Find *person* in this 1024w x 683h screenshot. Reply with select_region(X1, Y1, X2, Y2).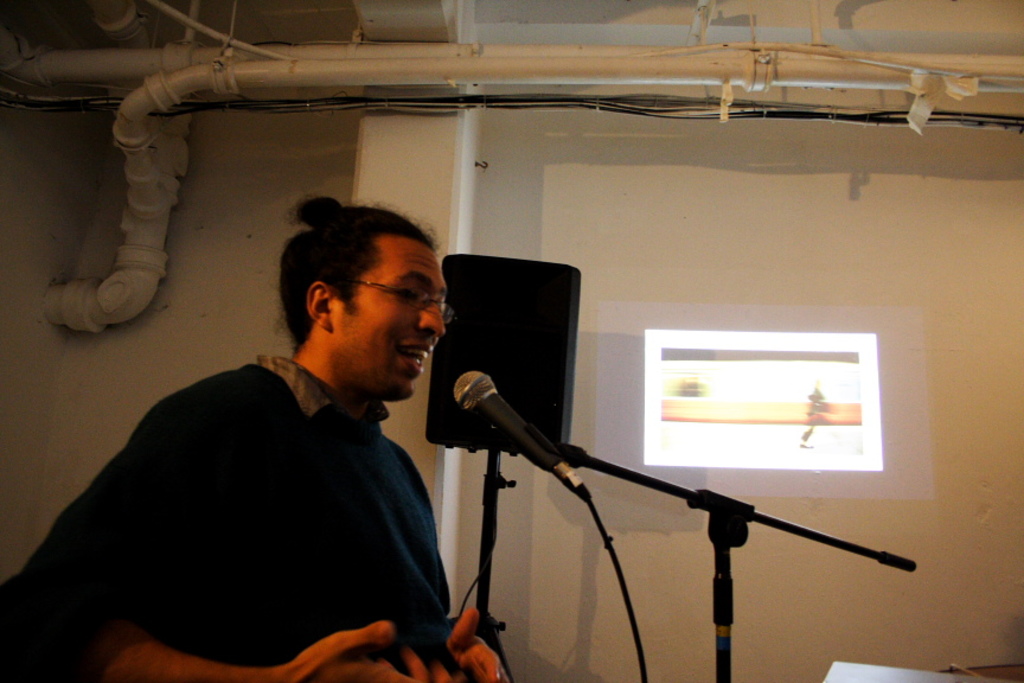
select_region(107, 170, 593, 682).
